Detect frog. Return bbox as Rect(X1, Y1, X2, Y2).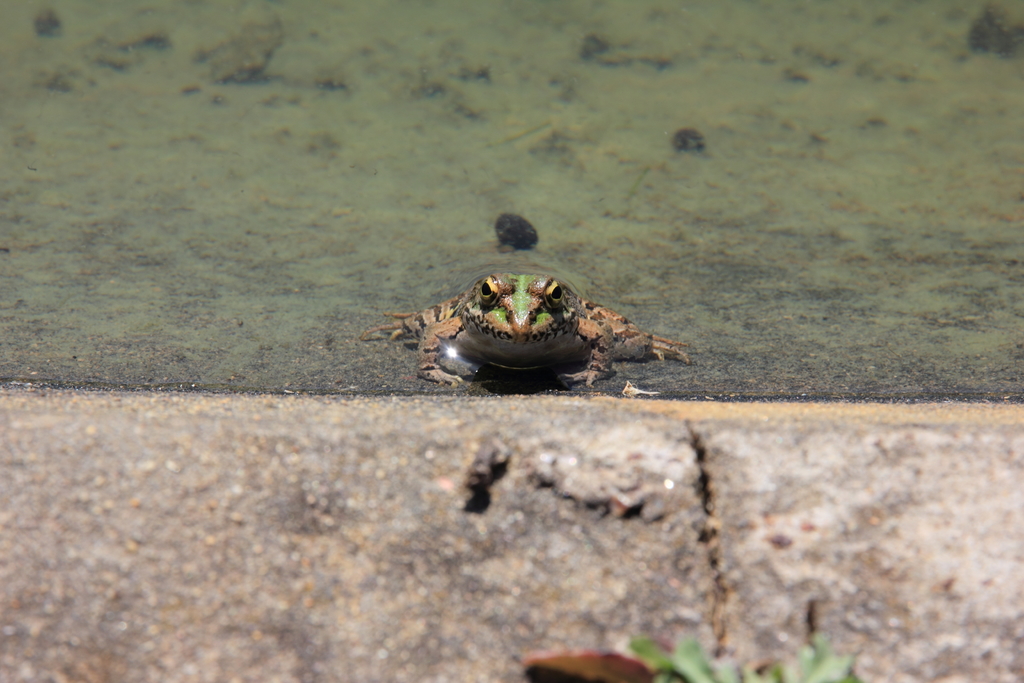
Rect(359, 269, 694, 393).
